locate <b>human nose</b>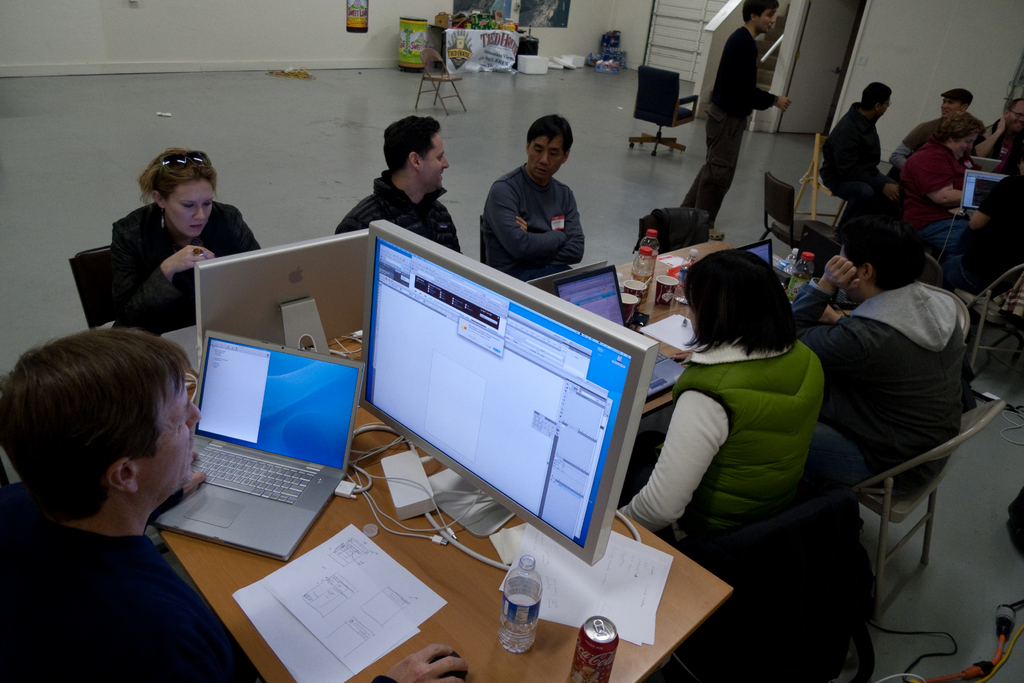
left=194, top=205, right=206, bottom=224
